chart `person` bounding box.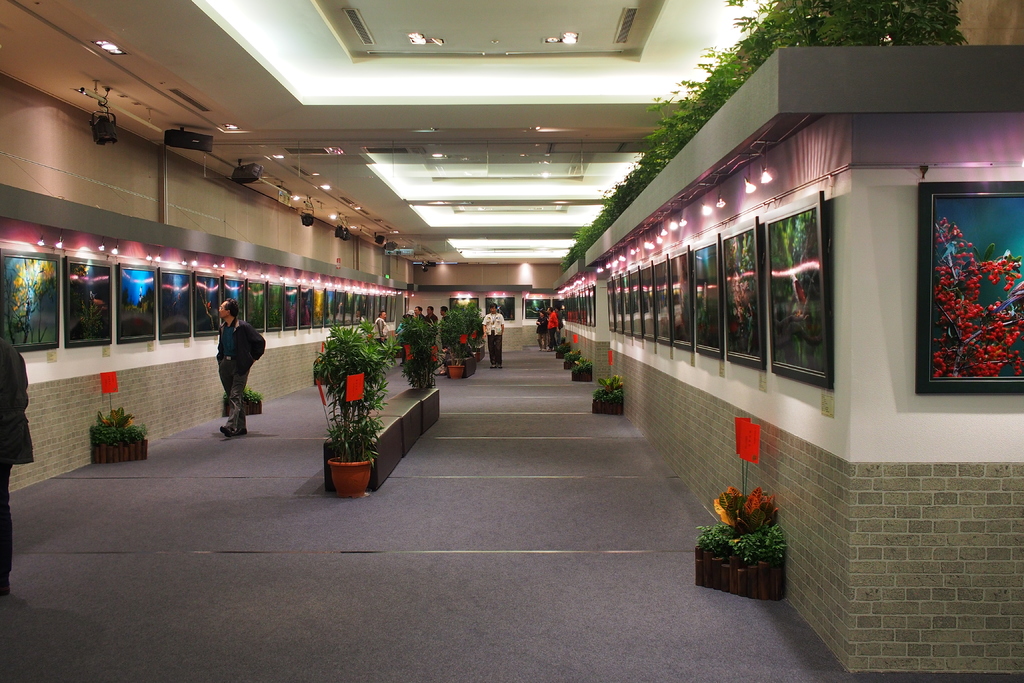
Charted: (x1=426, y1=305, x2=437, y2=345).
